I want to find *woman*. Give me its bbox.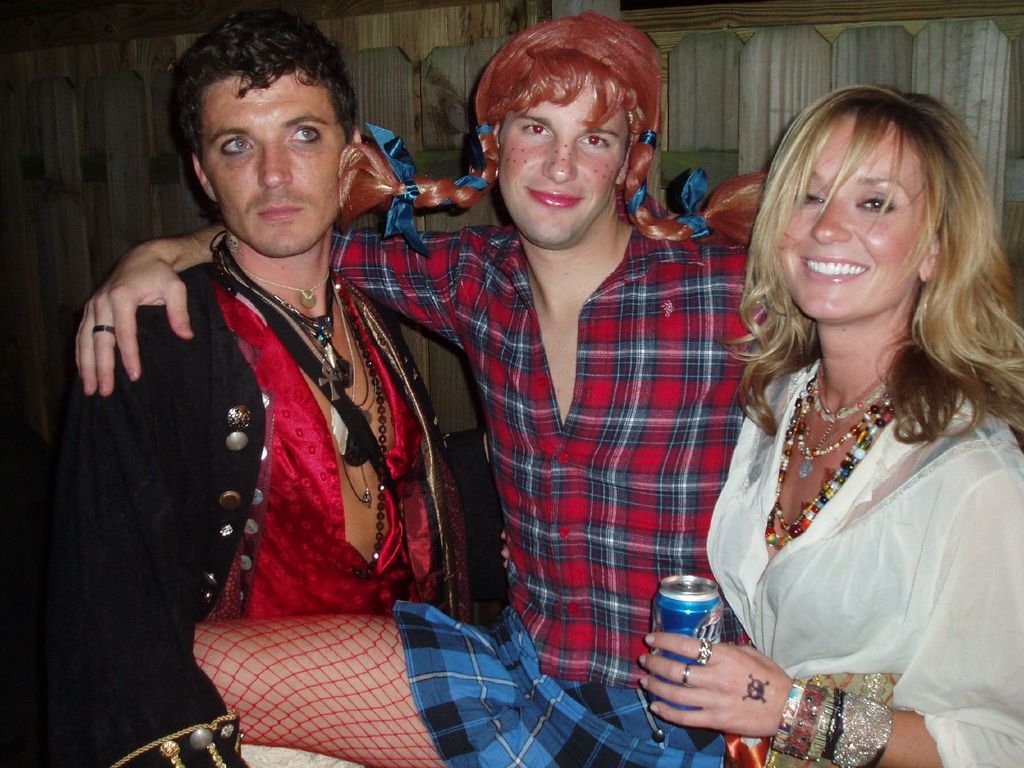
bbox=[635, 76, 1023, 767].
